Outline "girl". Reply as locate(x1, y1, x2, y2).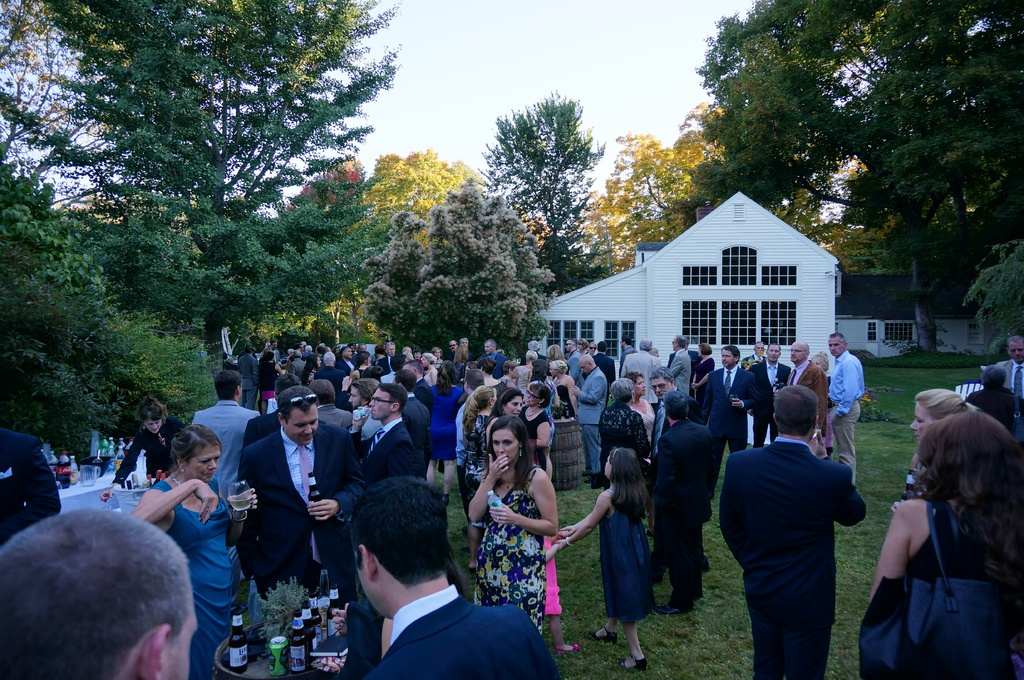
locate(465, 388, 495, 572).
